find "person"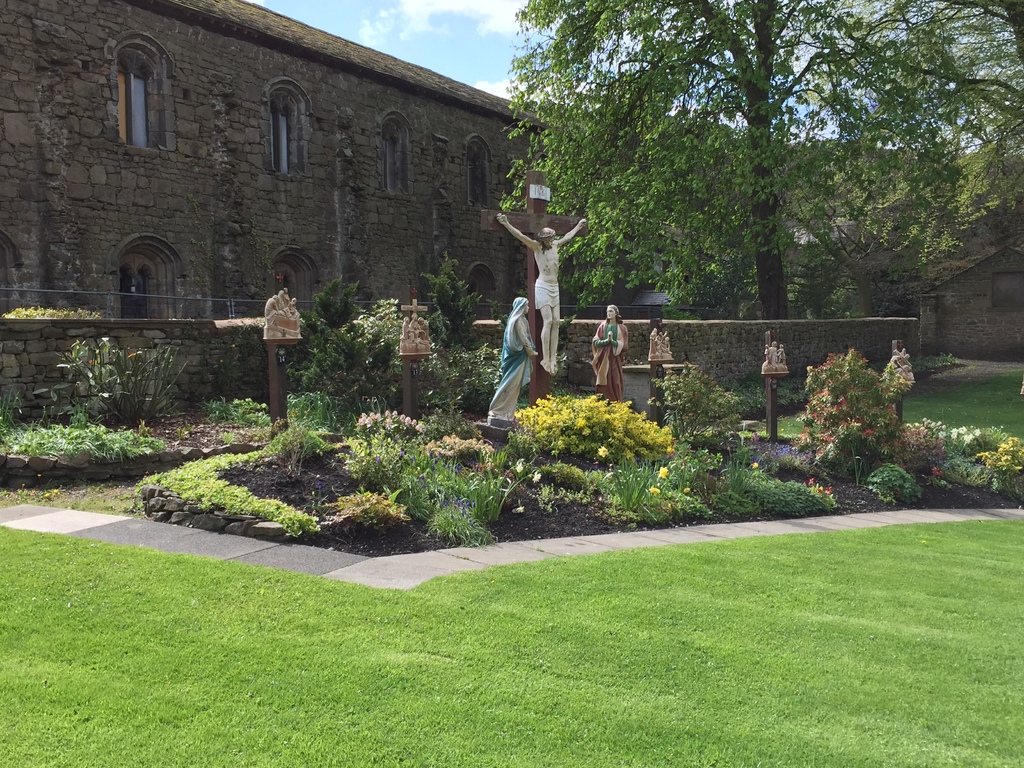
486, 296, 540, 417
